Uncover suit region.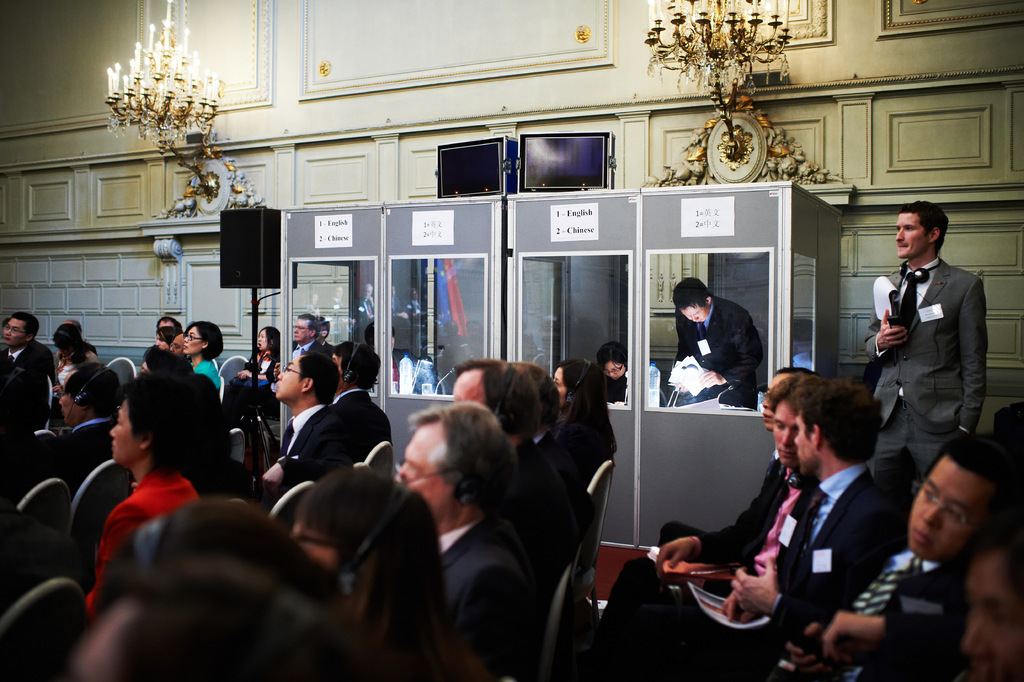
Uncovered: (290,339,333,356).
